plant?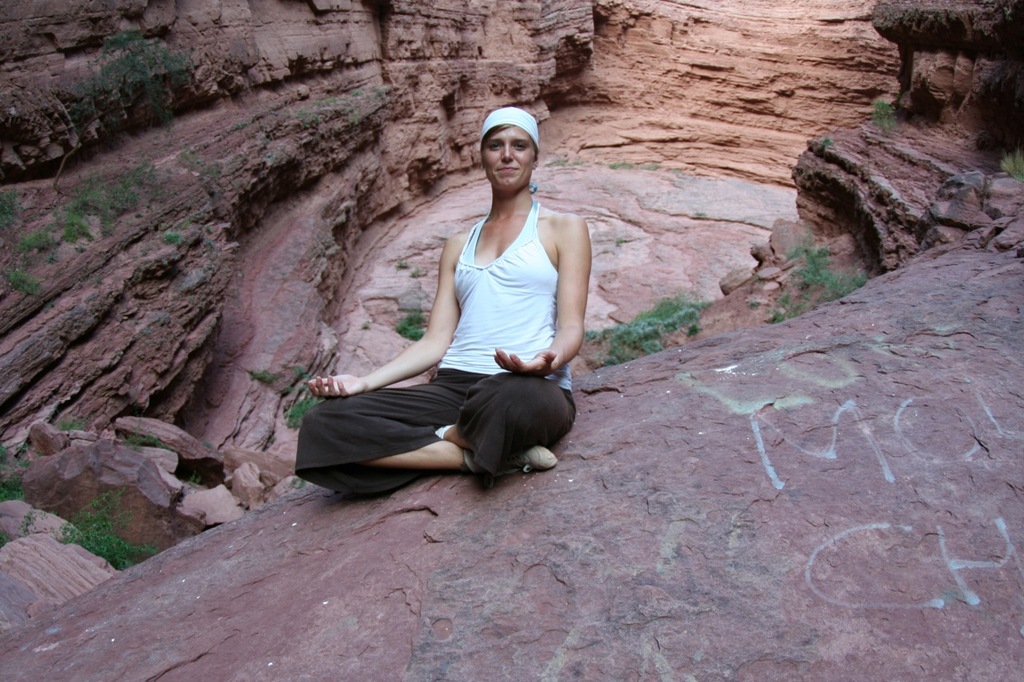
region(282, 474, 313, 493)
